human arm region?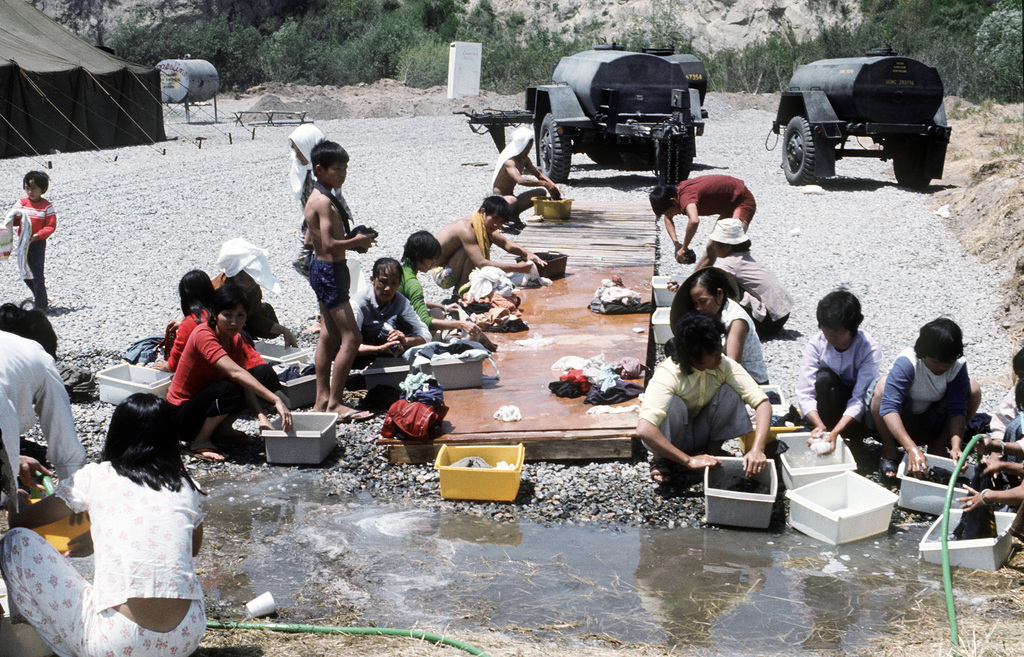
detection(348, 317, 403, 360)
